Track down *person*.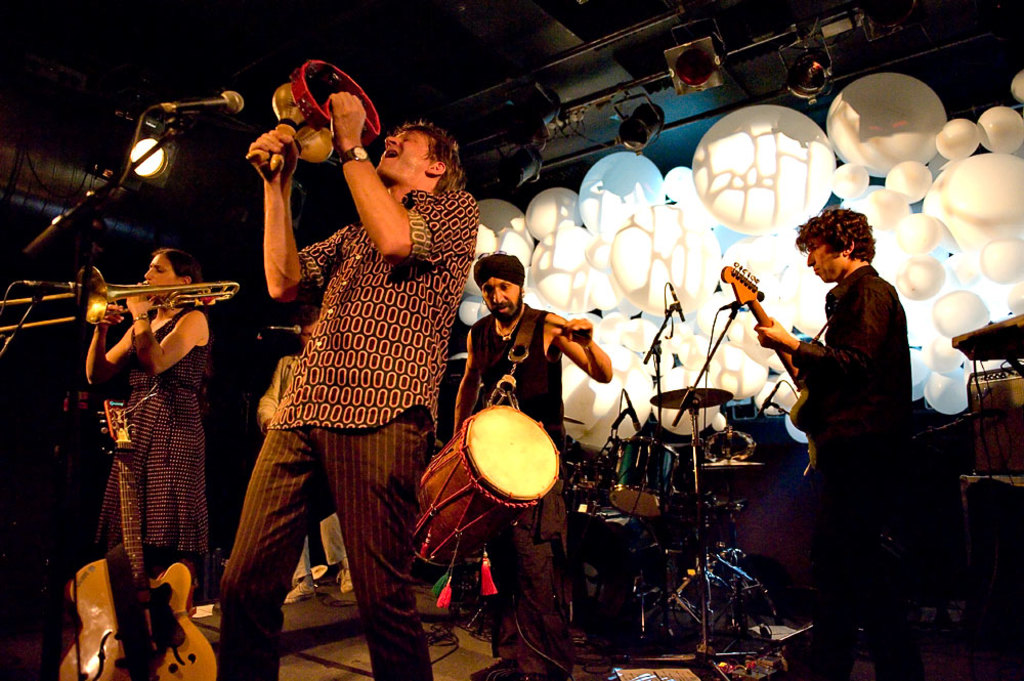
Tracked to 454:254:612:680.
